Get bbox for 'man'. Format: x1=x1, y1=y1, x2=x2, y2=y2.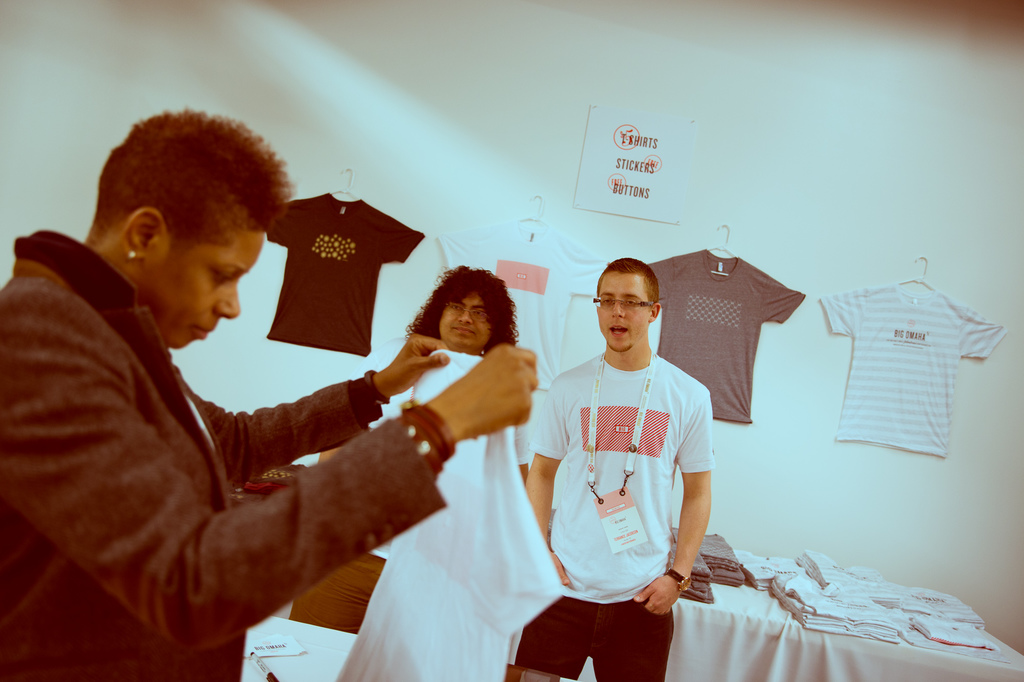
x1=518, y1=262, x2=719, y2=678.
